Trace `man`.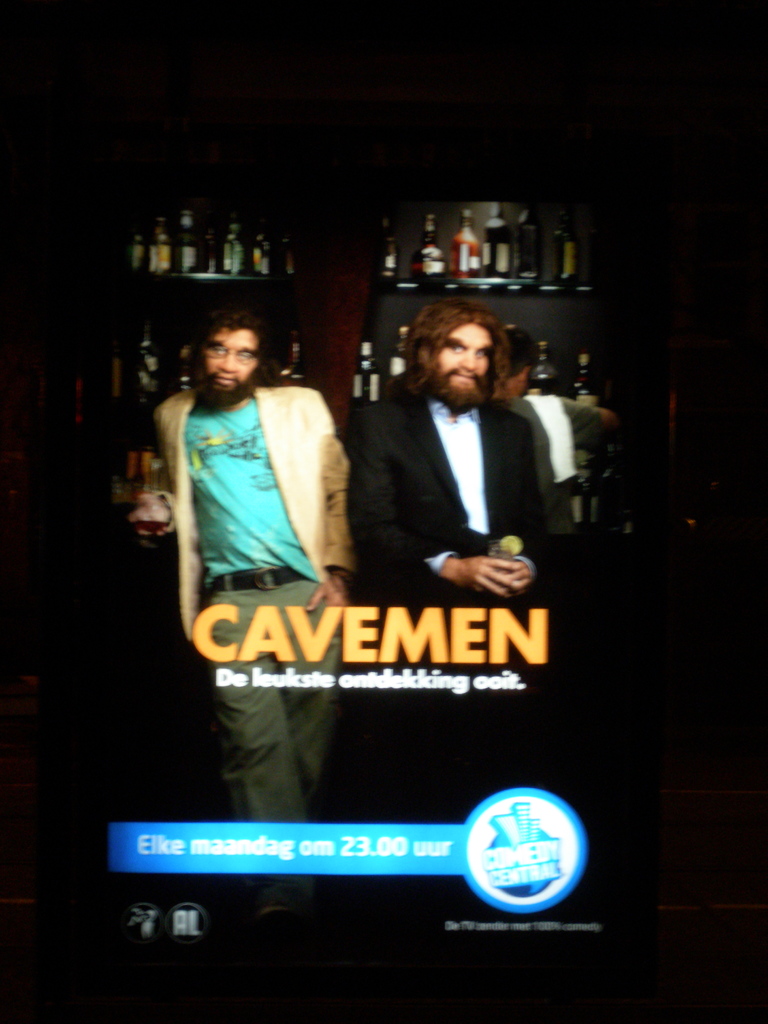
Traced to (left=133, top=312, right=357, bottom=924).
